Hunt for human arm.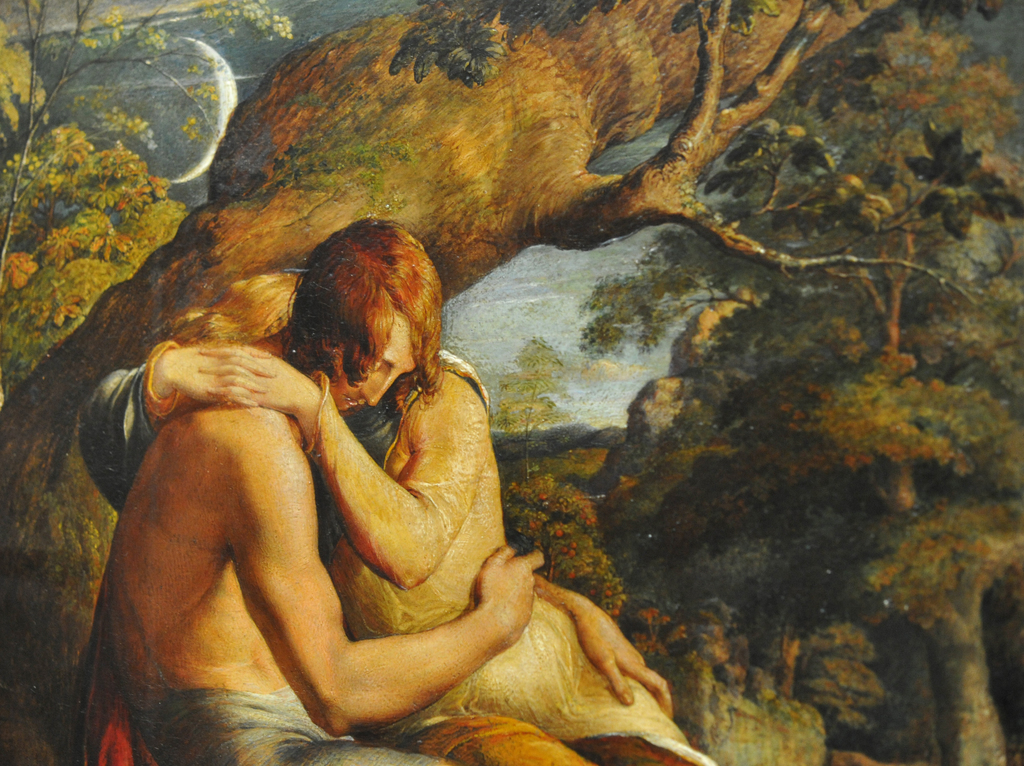
Hunted down at {"left": 215, "top": 423, "right": 543, "bottom": 741}.
